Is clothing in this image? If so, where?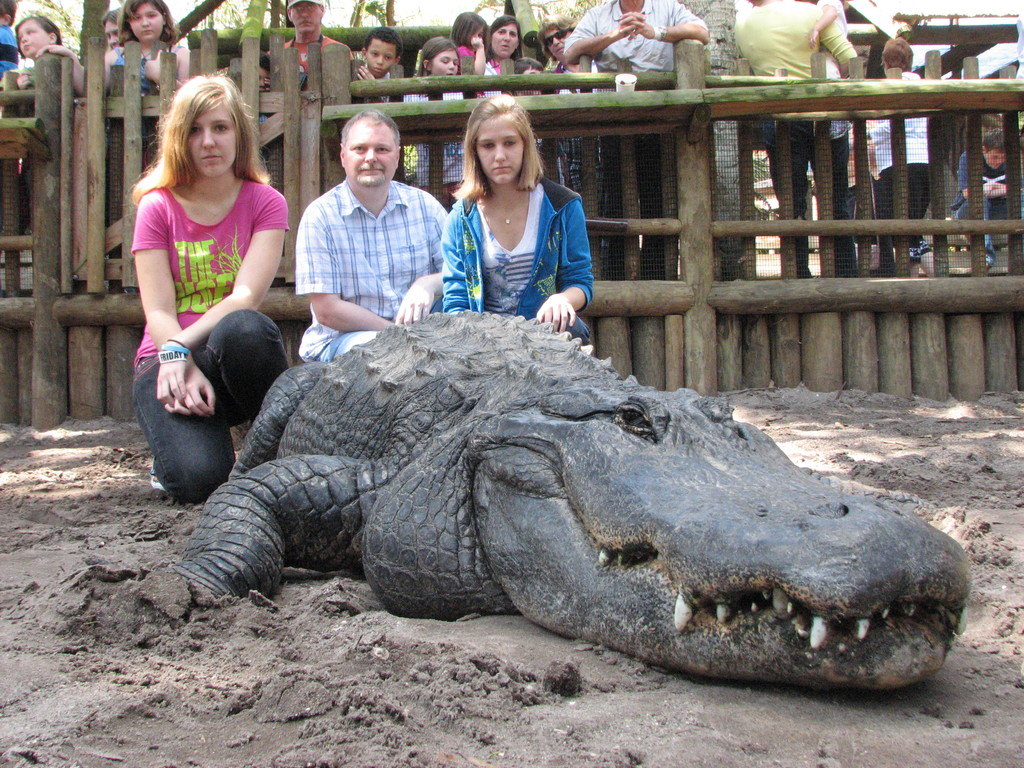
Yes, at [x1=298, y1=177, x2=453, y2=365].
